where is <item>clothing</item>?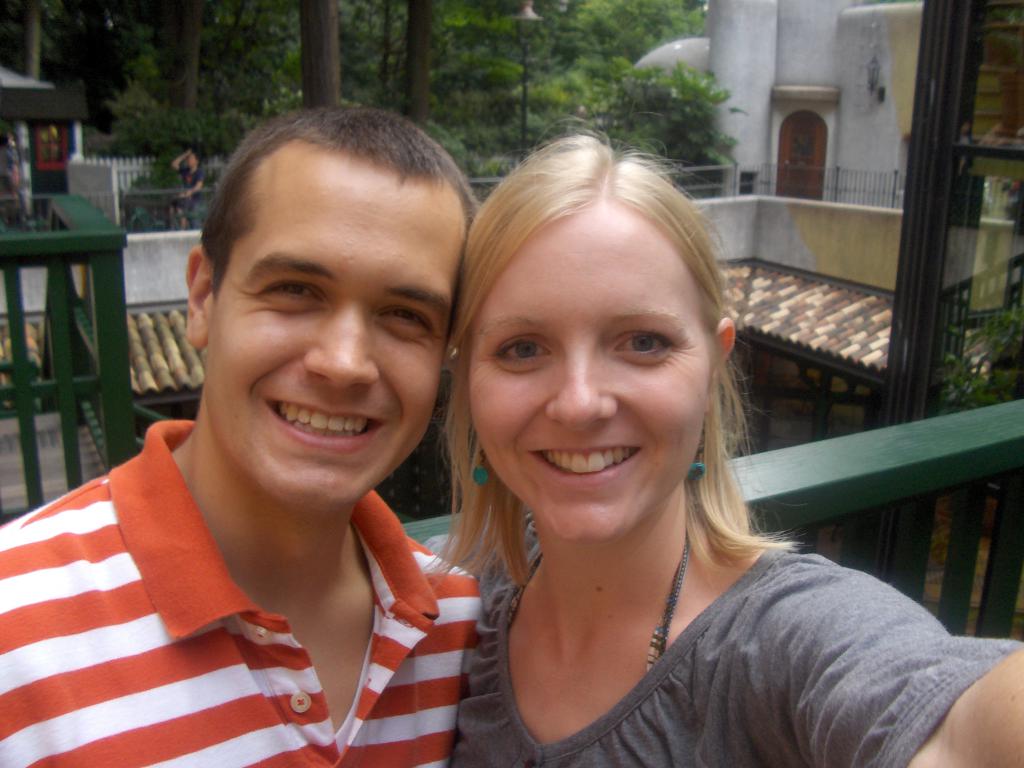
region(36, 420, 477, 759).
